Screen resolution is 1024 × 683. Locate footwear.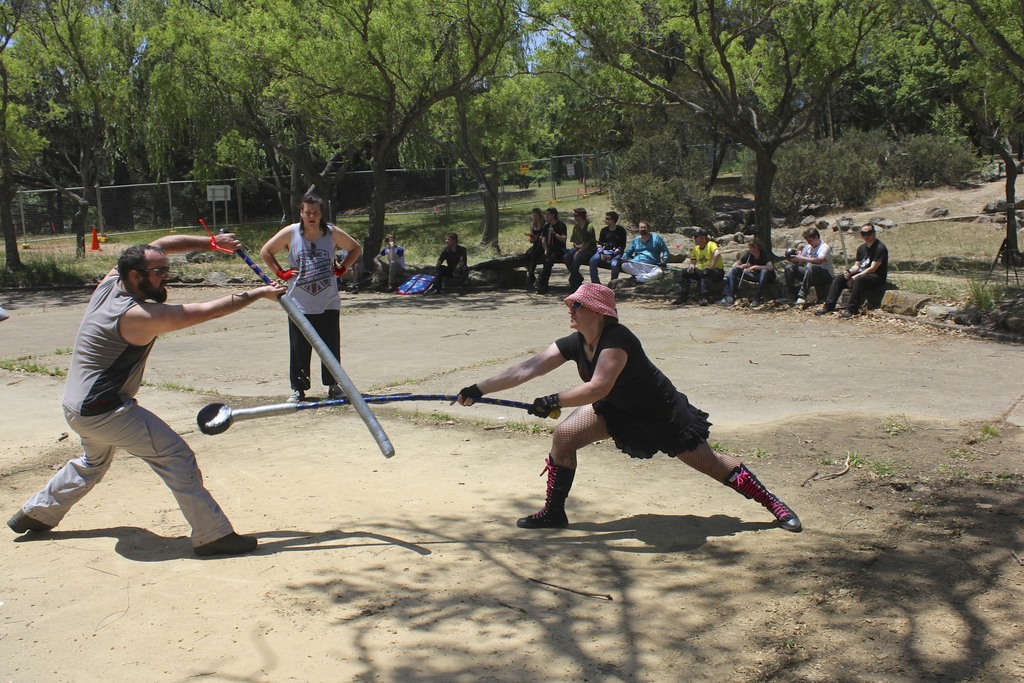
bbox=[350, 284, 358, 293].
